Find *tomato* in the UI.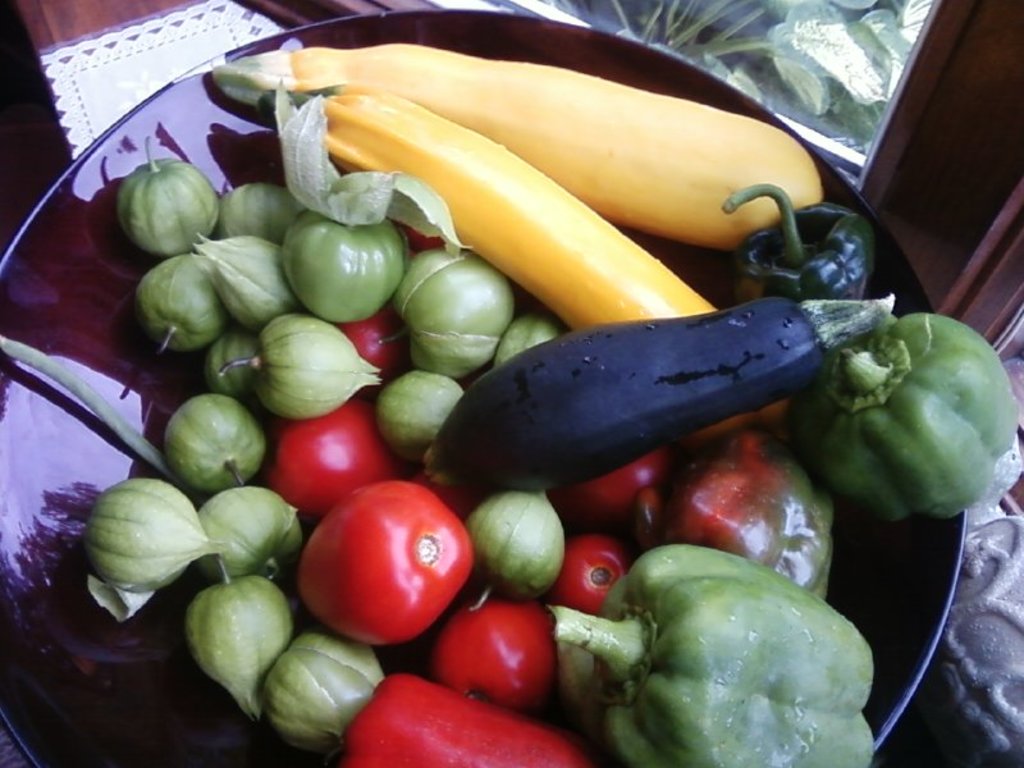
UI element at pyautogui.locateOnScreen(300, 476, 479, 641).
